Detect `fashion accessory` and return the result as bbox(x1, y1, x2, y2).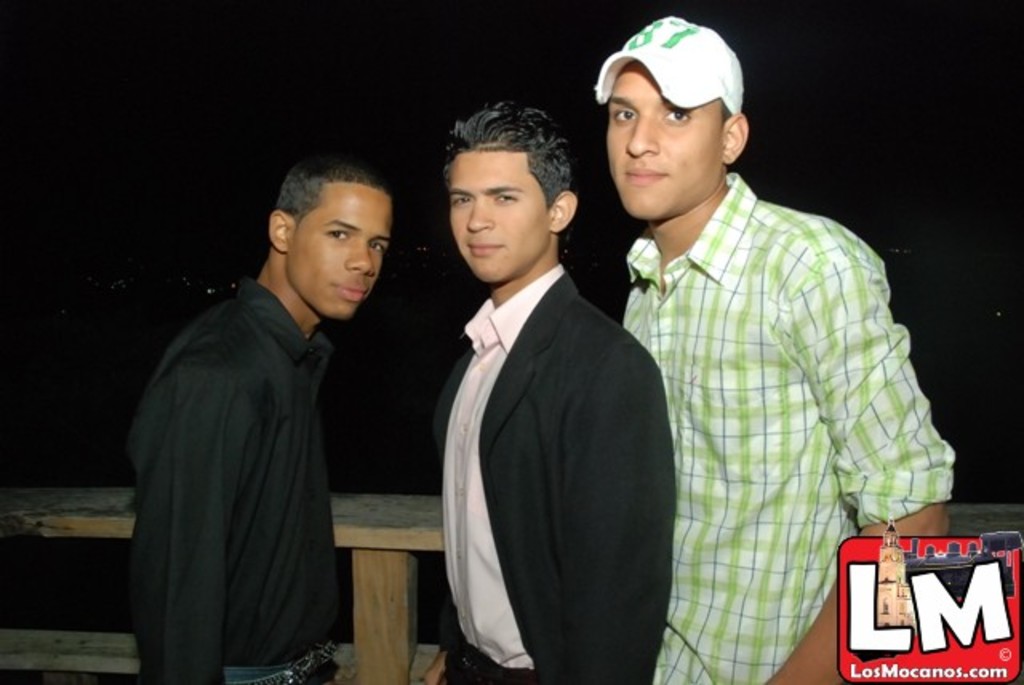
bbox(594, 13, 746, 115).
